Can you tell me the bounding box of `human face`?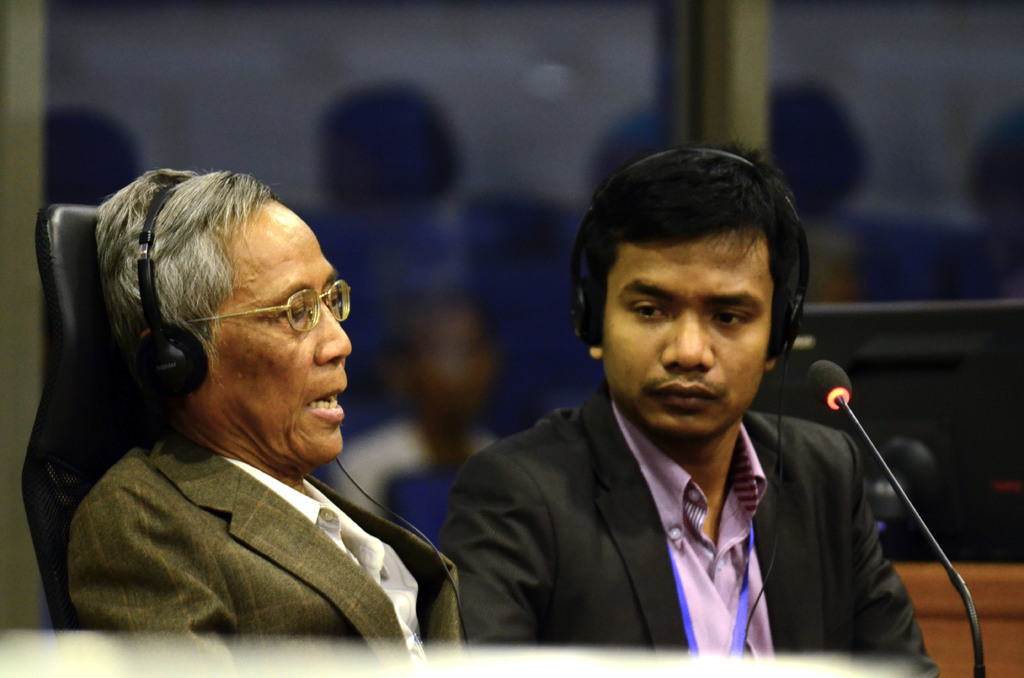
x1=207, y1=210, x2=354, y2=470.
